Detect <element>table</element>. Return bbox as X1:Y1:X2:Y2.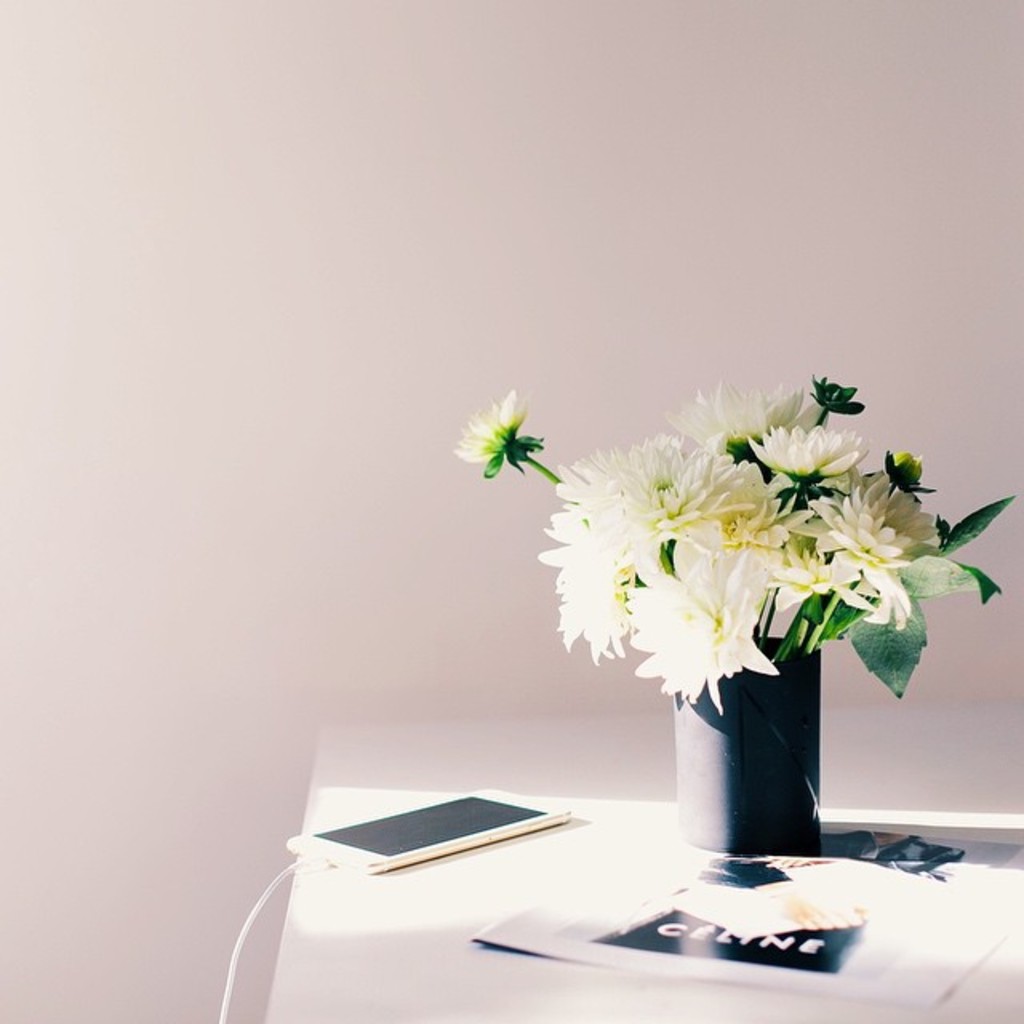
208:790:984:1021.
